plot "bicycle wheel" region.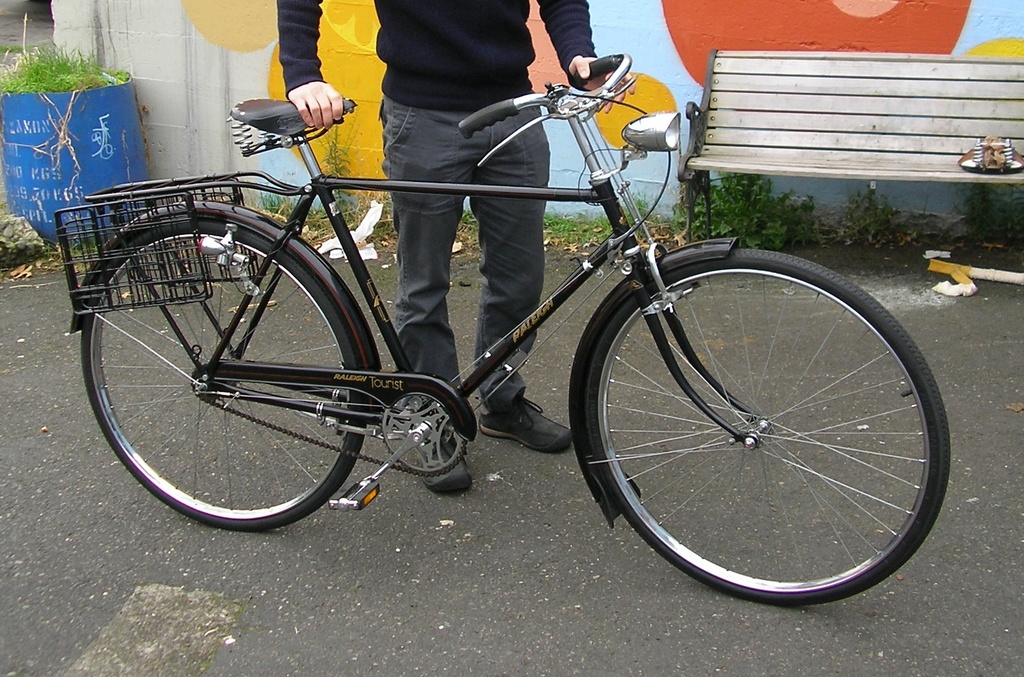
Plotted at [x1=77, y1=220, x2=375, y2=538].
